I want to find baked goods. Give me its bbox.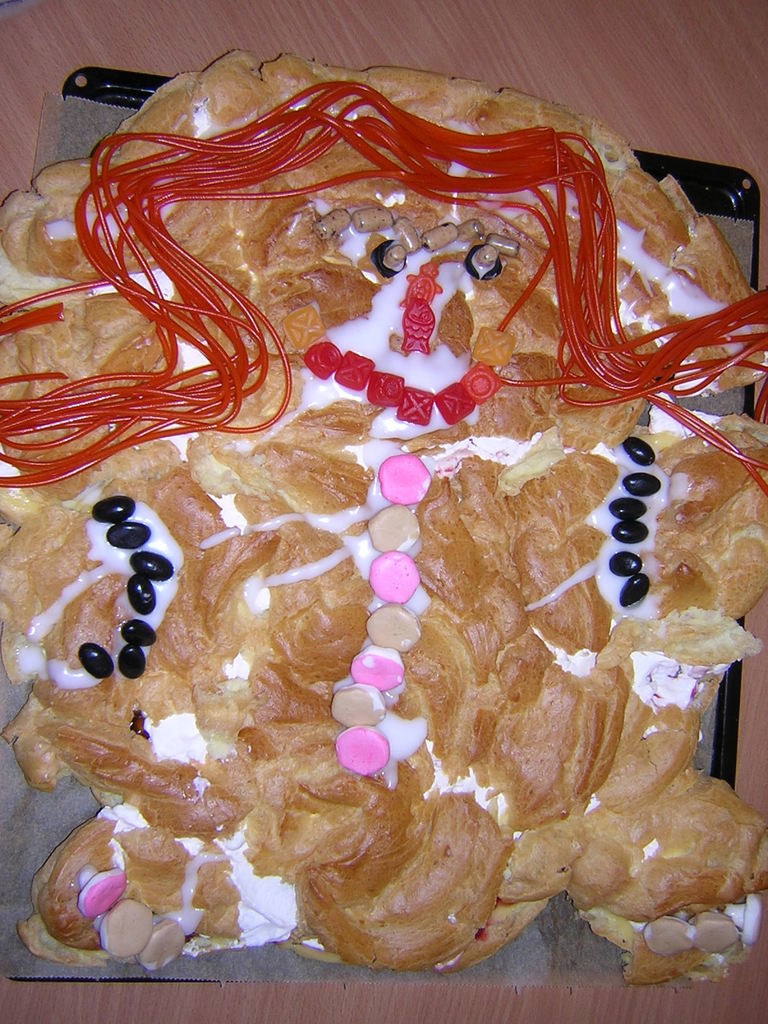
select_region(0, 51, 767, 987).
